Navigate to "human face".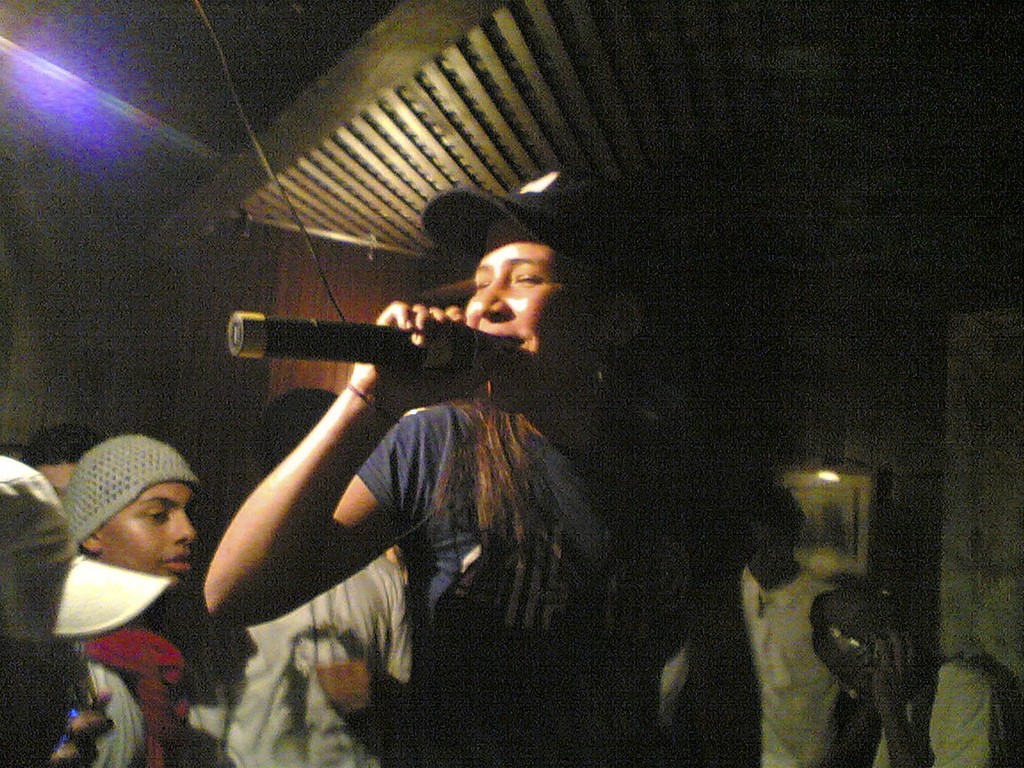
Navigation target: detection(101, 479, 194, 588).
